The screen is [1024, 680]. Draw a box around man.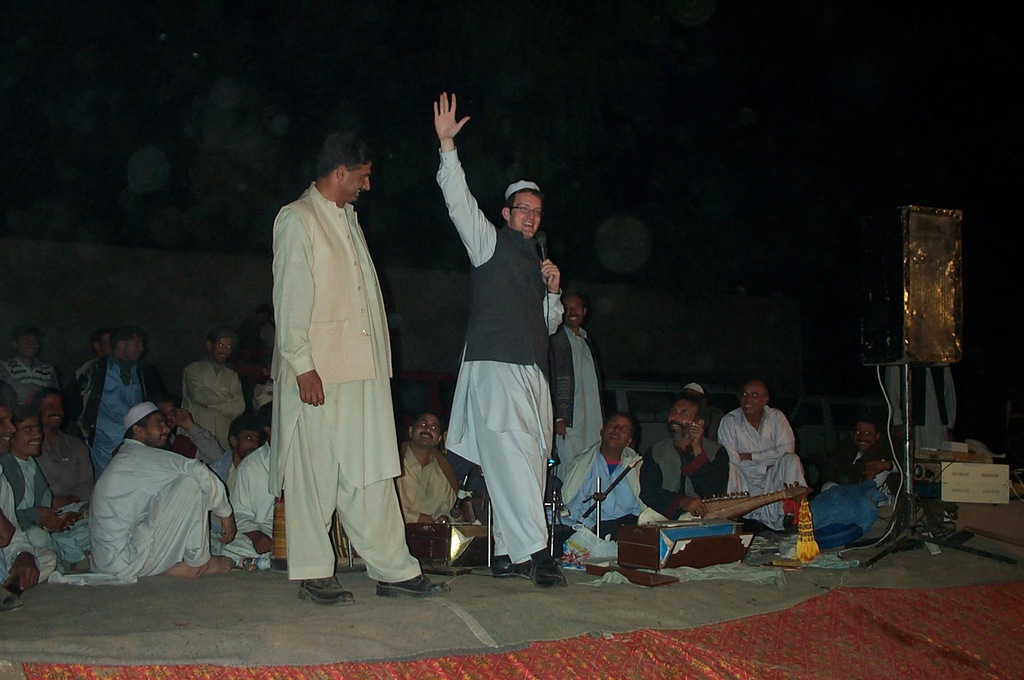
bbox=(77, 321, 151, 467).
